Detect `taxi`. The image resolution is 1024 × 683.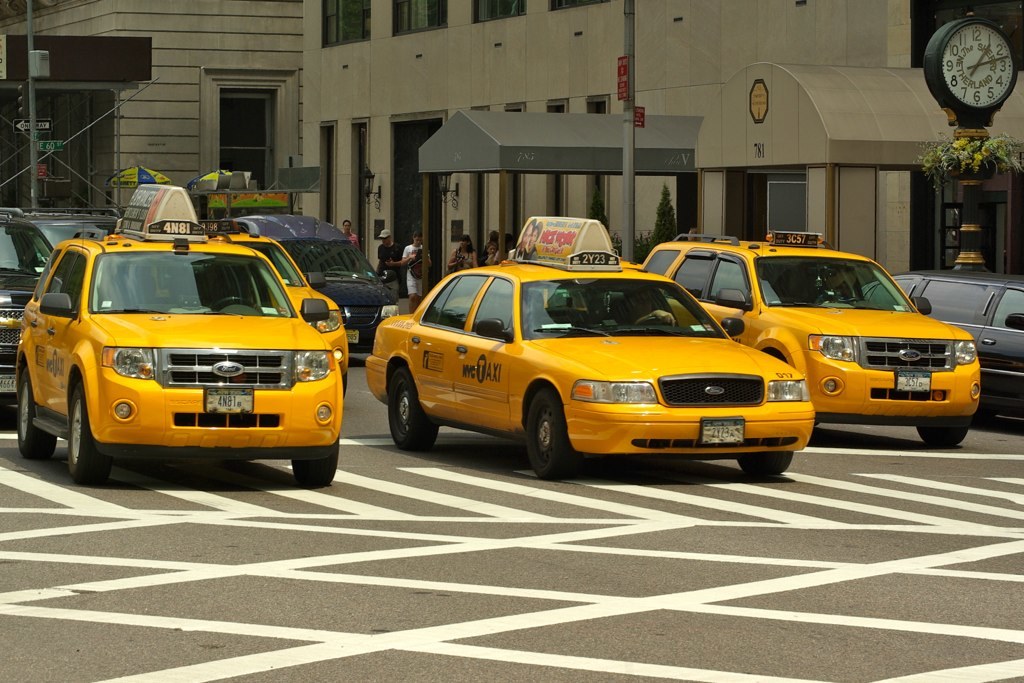
<box>10,182,345,486</box>.
